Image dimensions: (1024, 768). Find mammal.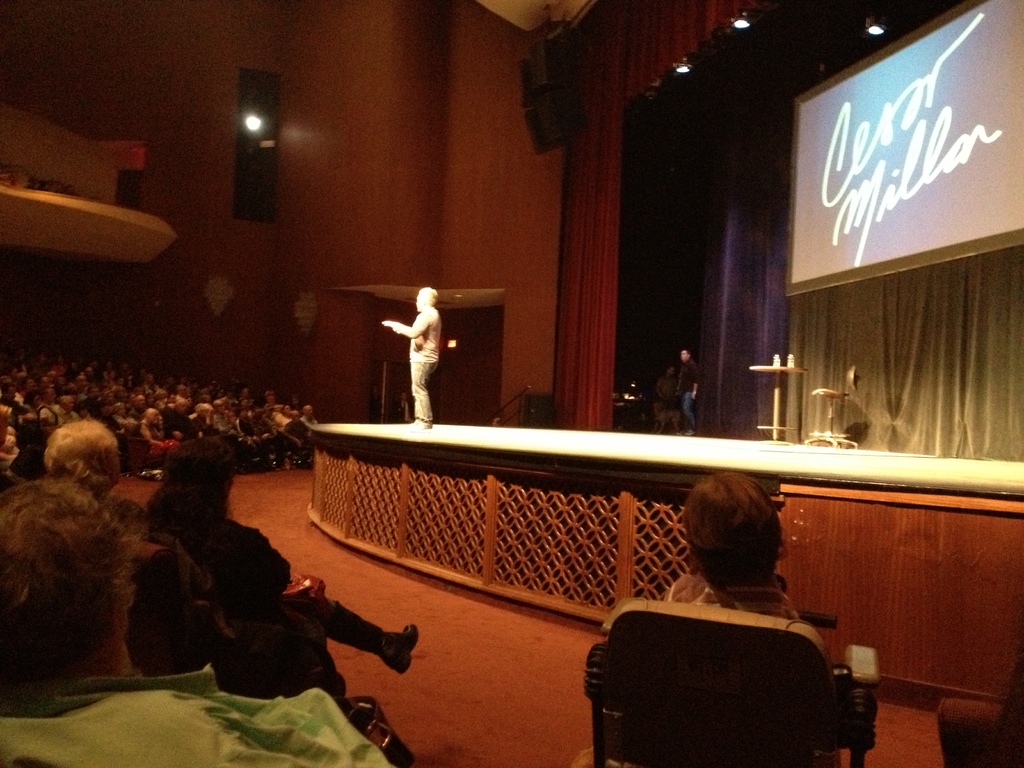
l=381, t=284, r=444, b=429.
